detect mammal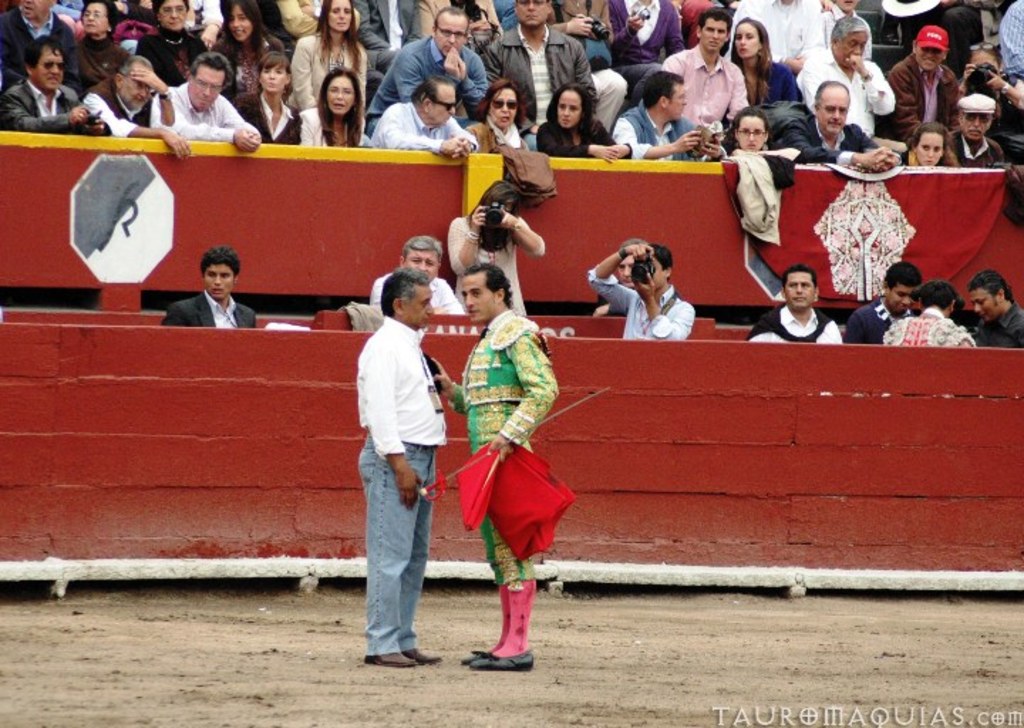
region(953, 40, 1023, 159)
